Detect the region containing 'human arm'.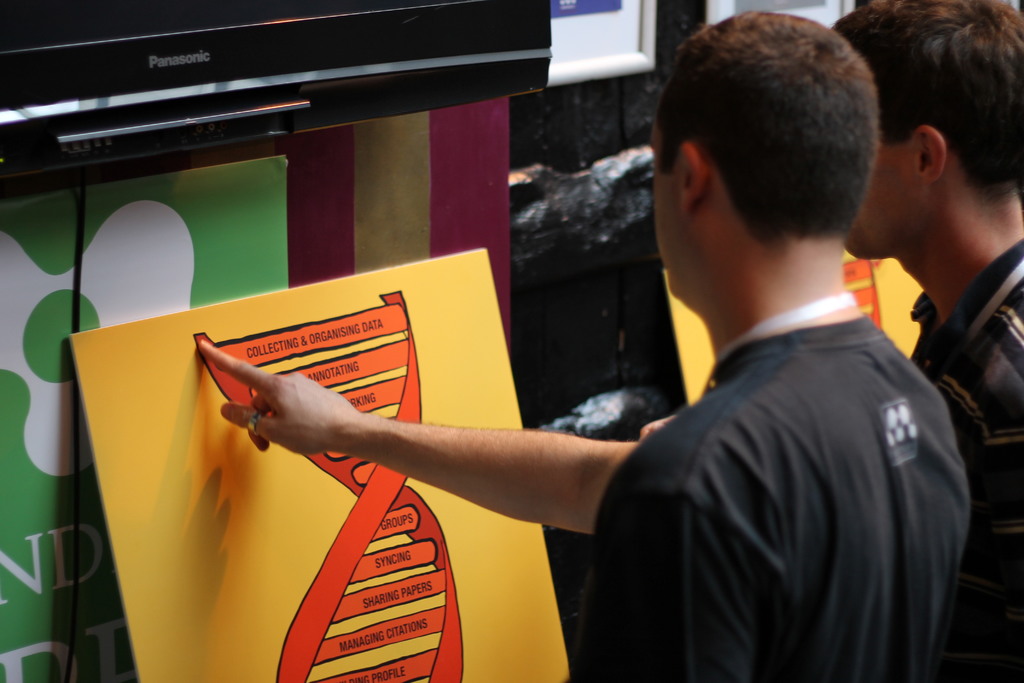
(191,356,659,550).
